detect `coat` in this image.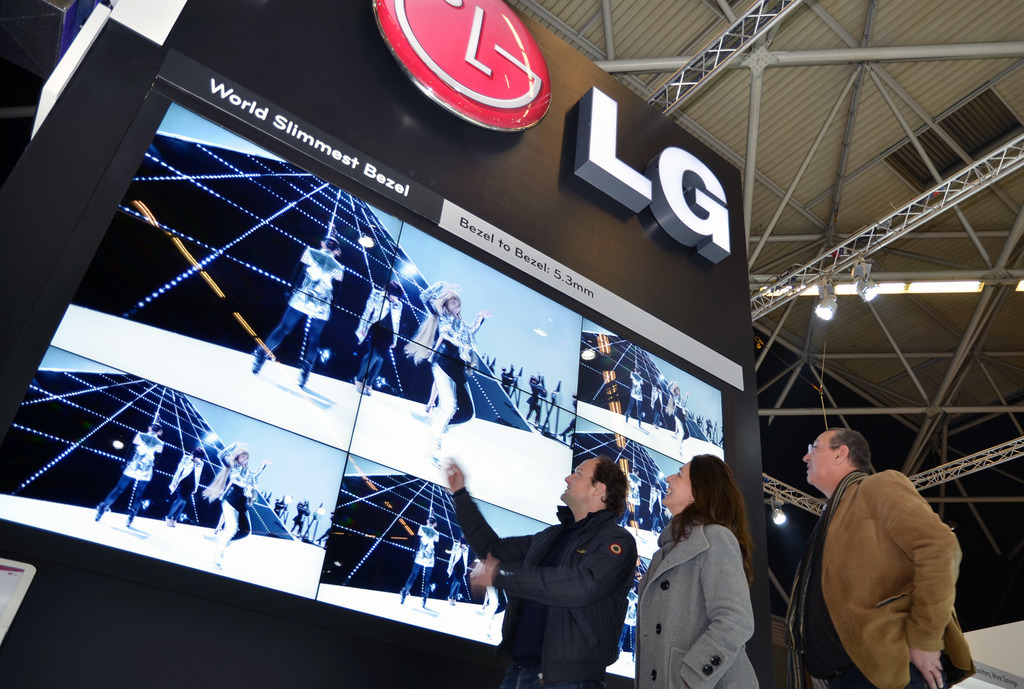
Detection: BBox(786, 460, 981, 688).
